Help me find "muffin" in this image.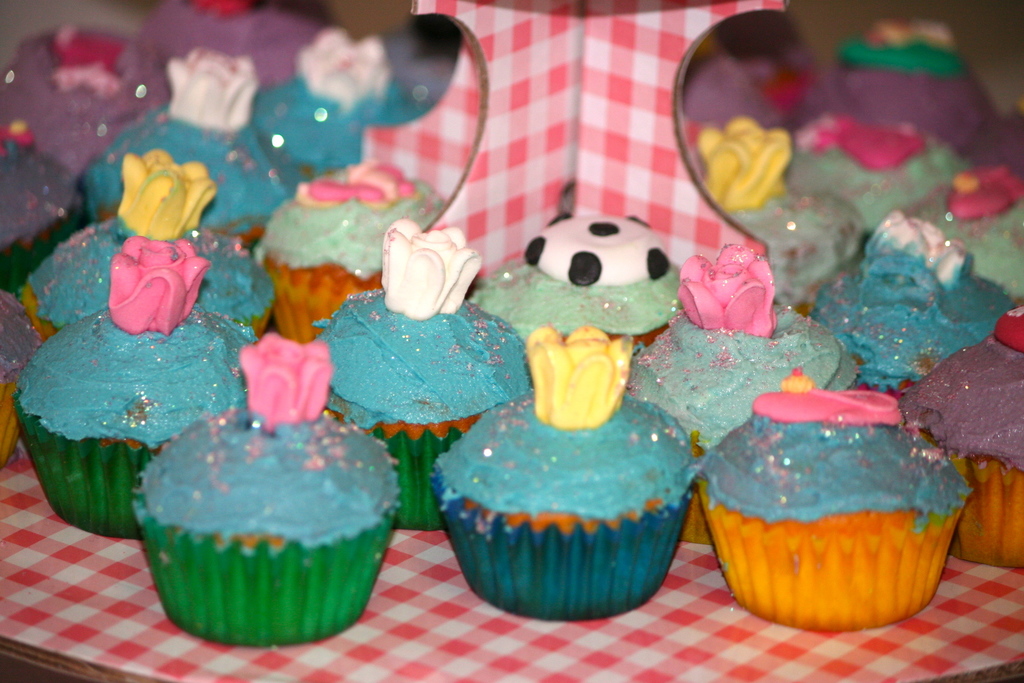
Found it: x1=0, y1=288, x2=42, y2=468.
